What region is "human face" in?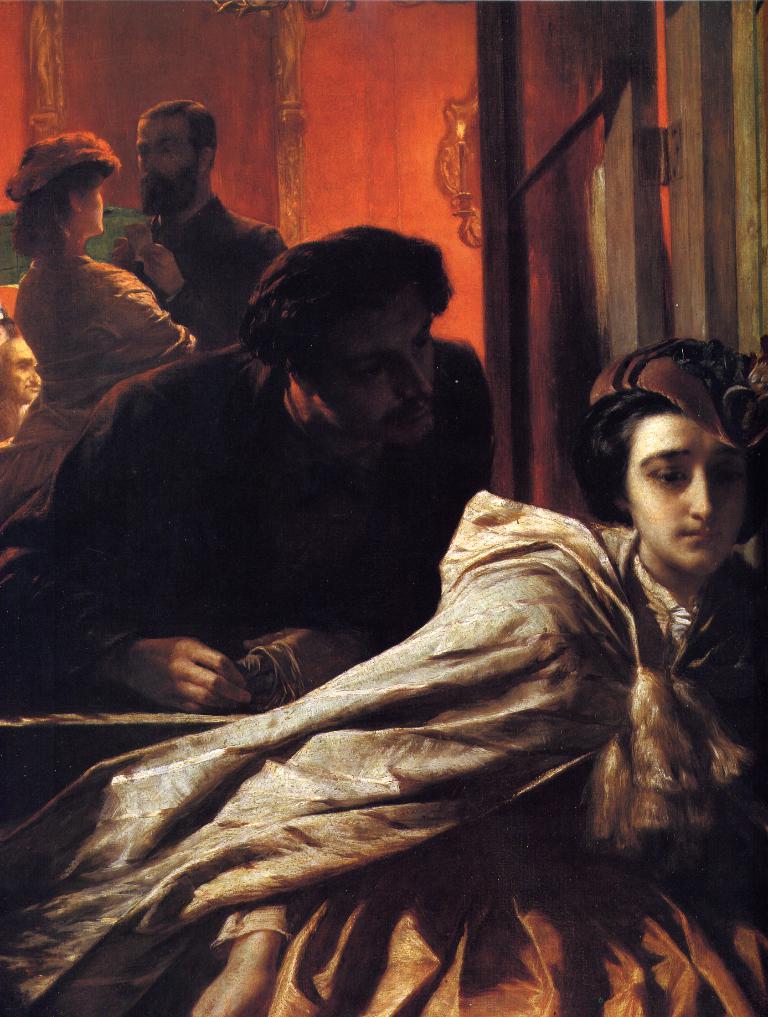
310, 299, 435, 447.
